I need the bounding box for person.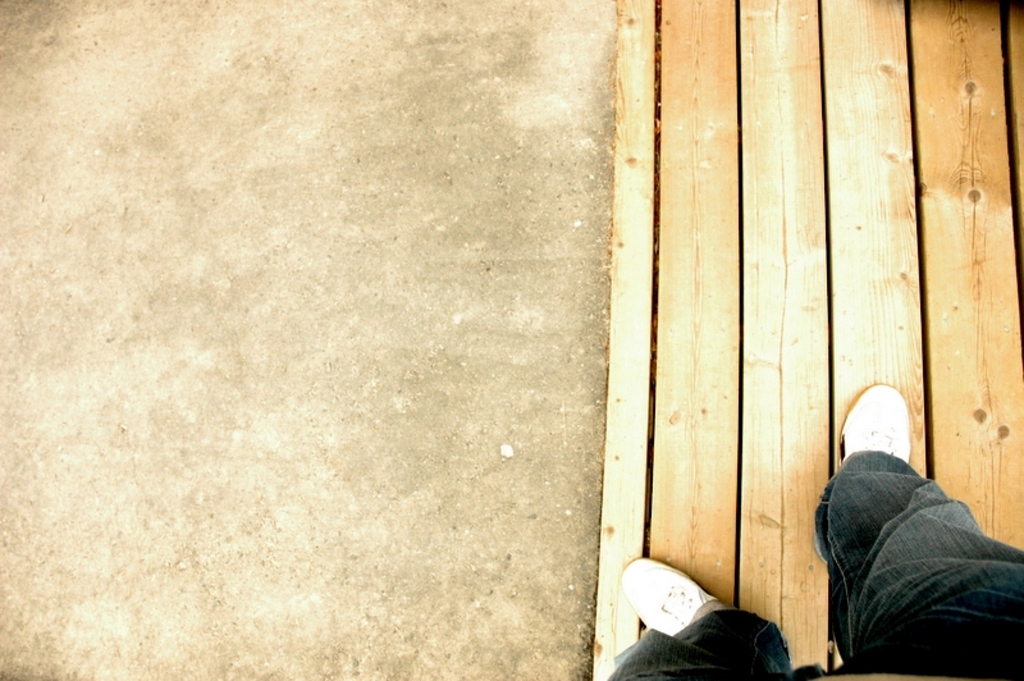
Here it is: (left=609, top=380, right=1023, bottom=680).
